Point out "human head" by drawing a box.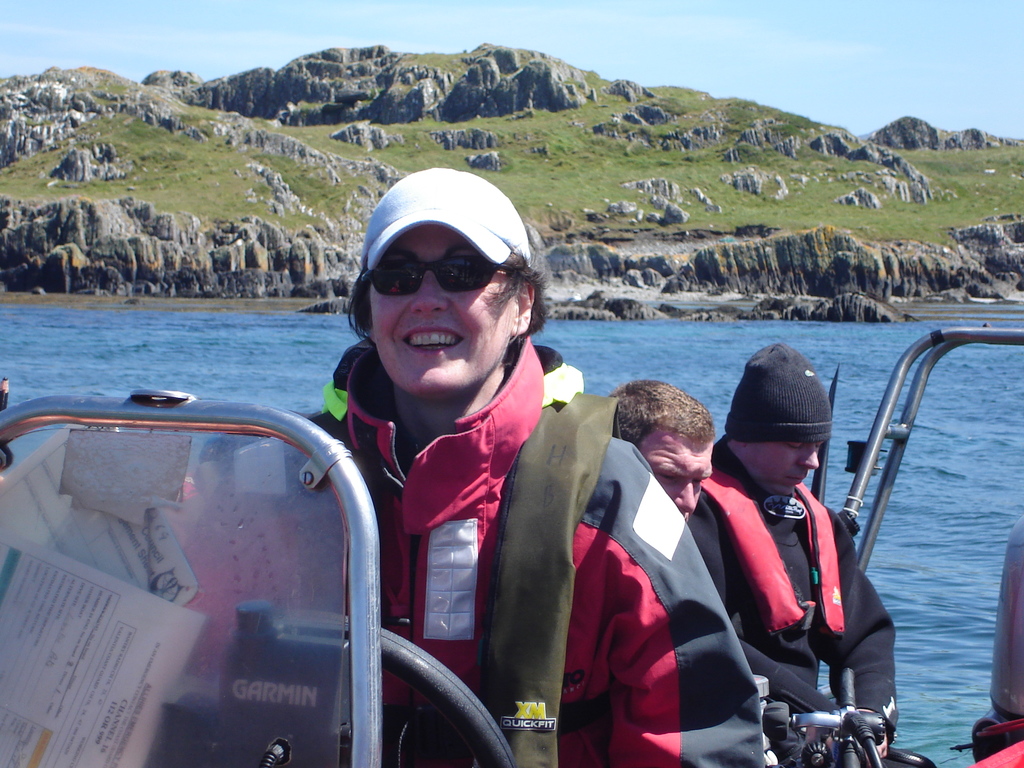
{"left": 723, "top": 340, "right": 833, "bottom": 498}.
